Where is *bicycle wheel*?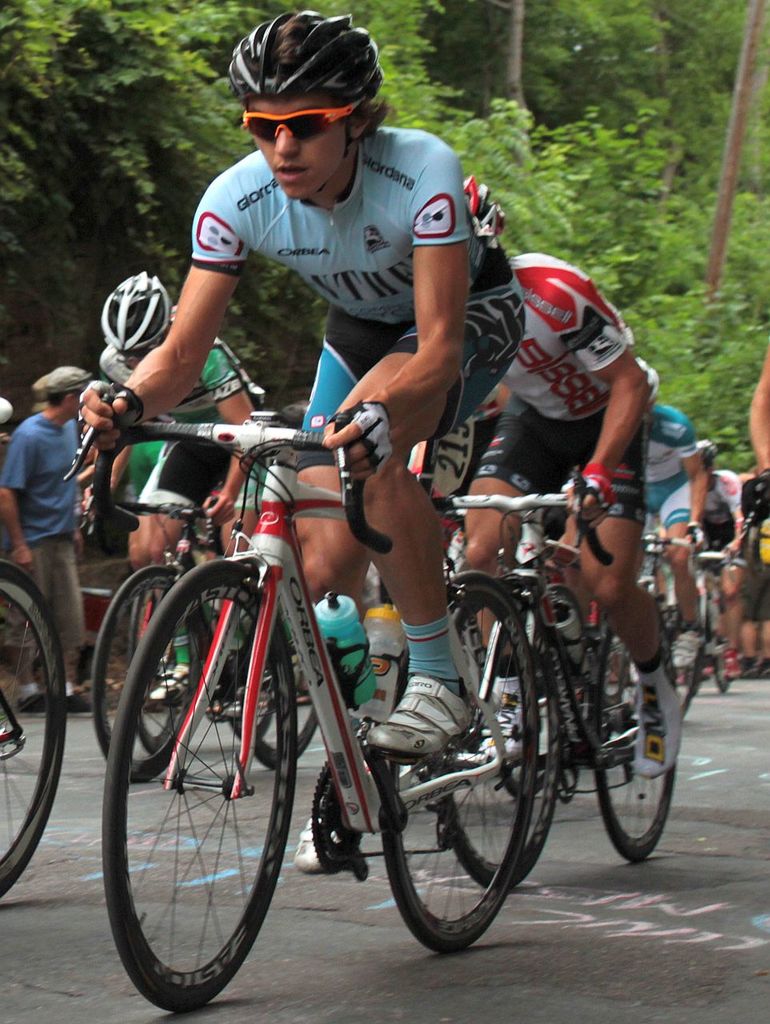
box(423, 575, 567, 892).
